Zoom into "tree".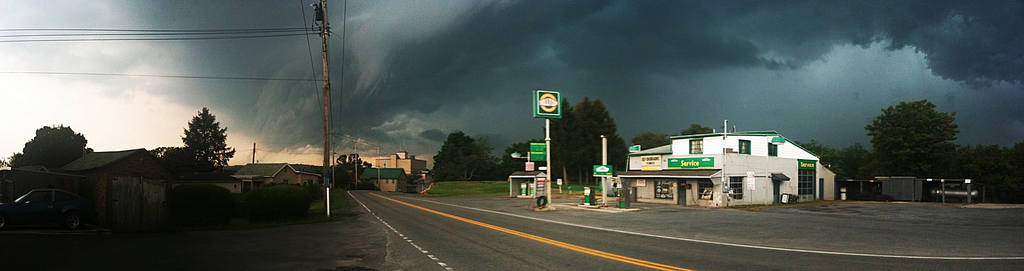
Zoom target: box=[422, 127, 539, 179].
